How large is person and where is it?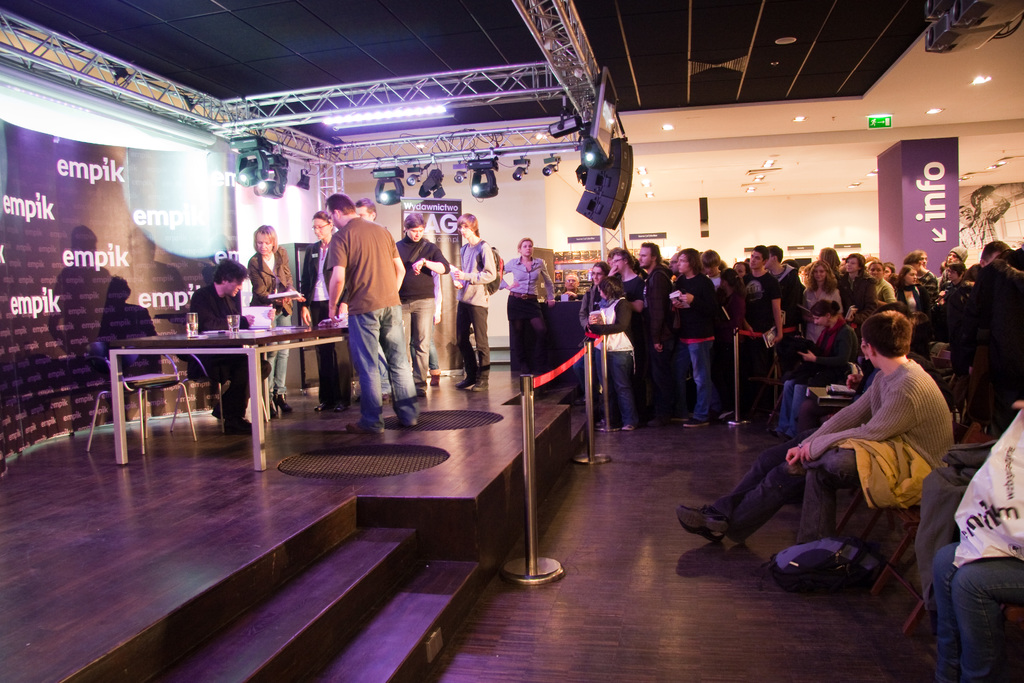
Bounding box: 615/233/641/370.
